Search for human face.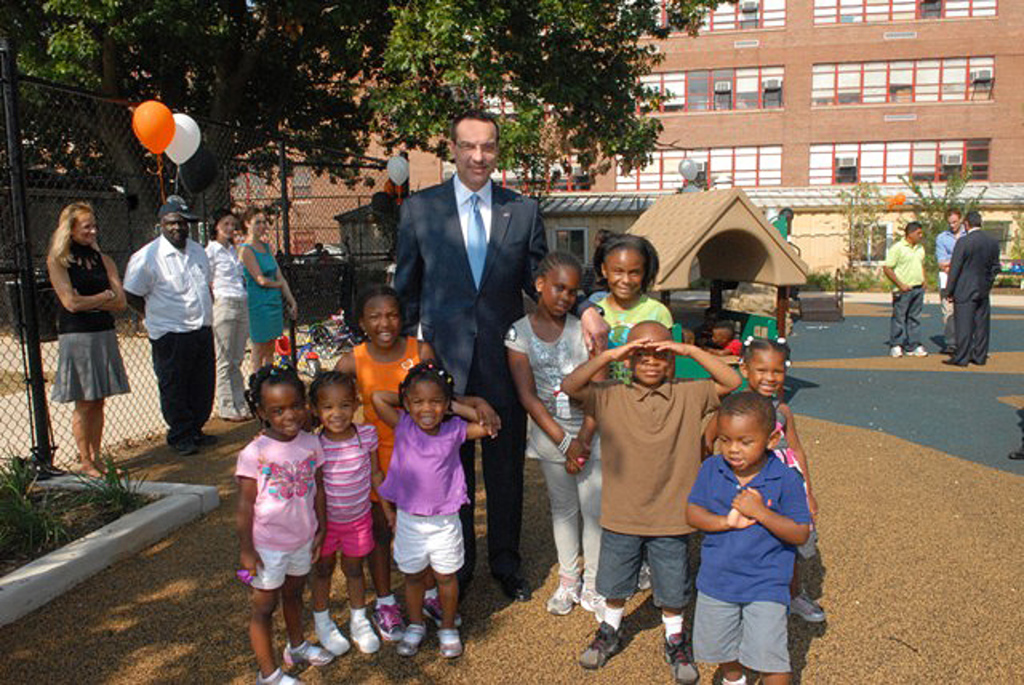
Found at bbox(718, 416, 766, 471).
